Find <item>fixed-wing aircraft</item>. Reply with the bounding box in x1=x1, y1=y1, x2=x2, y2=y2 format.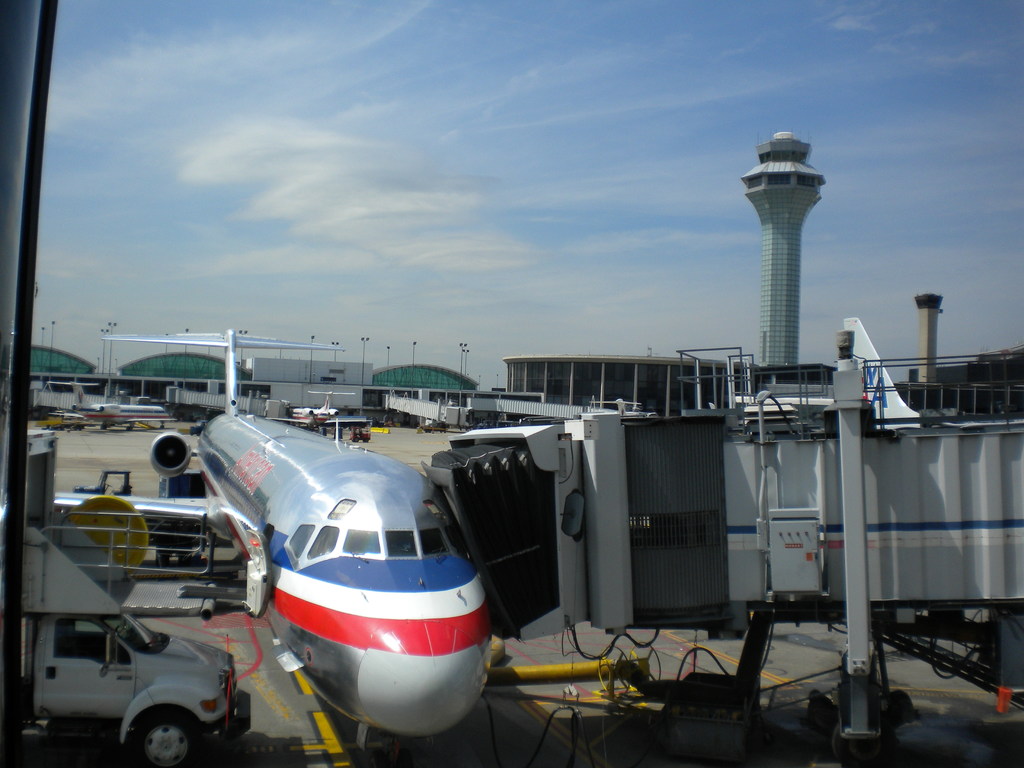
x1=256, y1=388, x2=361, y2=433.
